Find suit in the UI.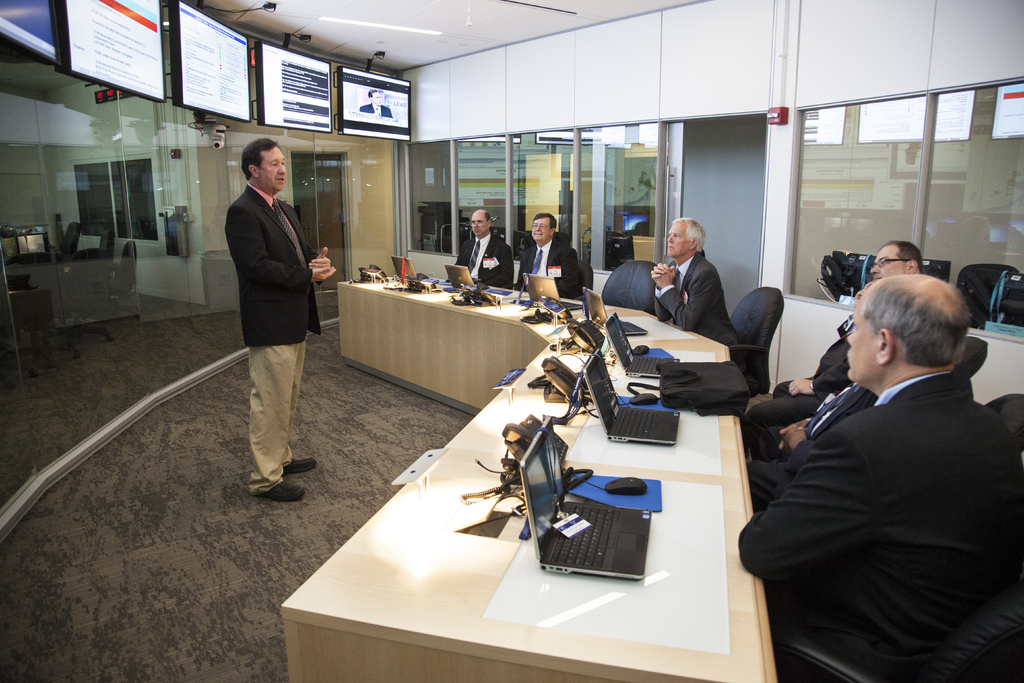
UI element at pyautogui.locateOnScreen(450, 232, 516, 287).
